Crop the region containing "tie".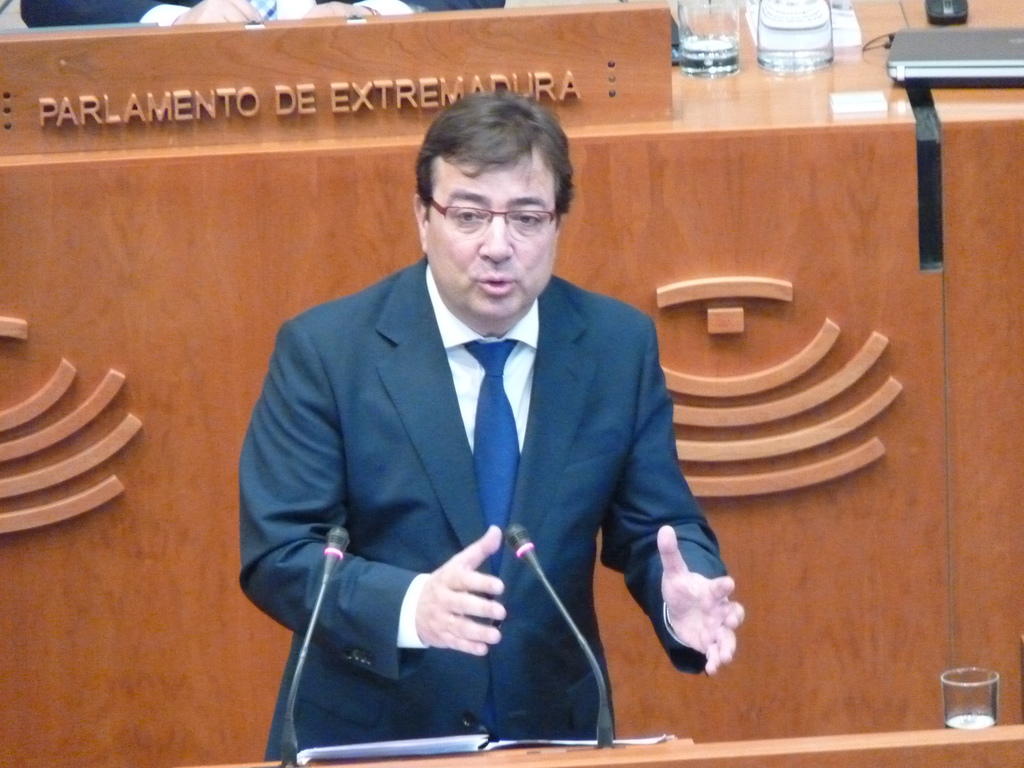
Crop region: bbox=[471, 341, 525, 572].
